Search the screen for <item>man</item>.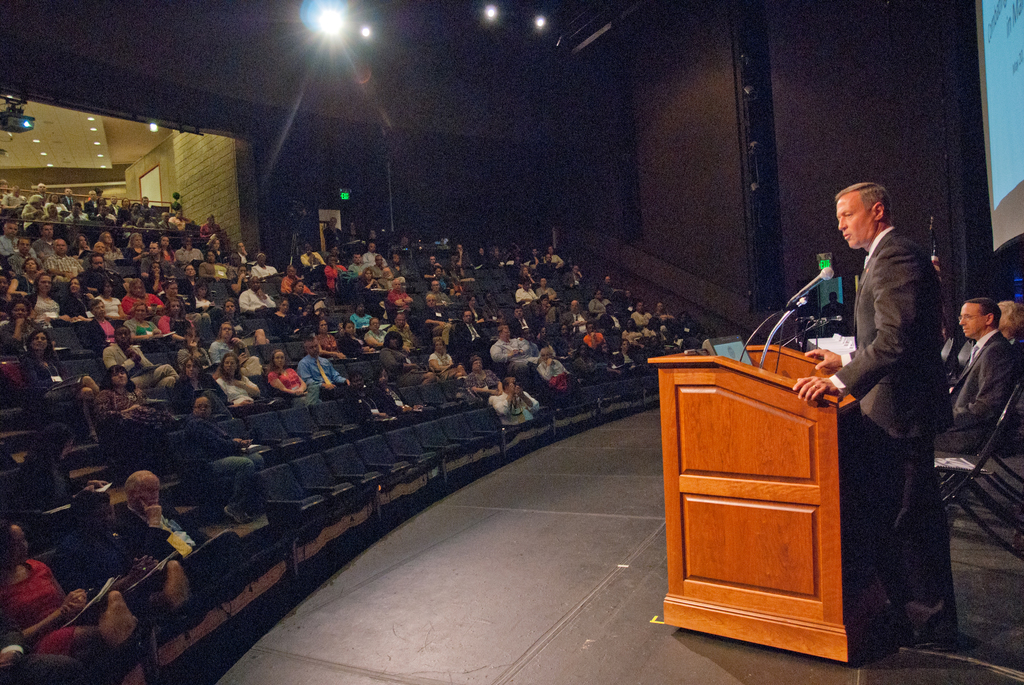
Found at {"left": 124, "top": 467, "right": 240, "bottom": 583}.
